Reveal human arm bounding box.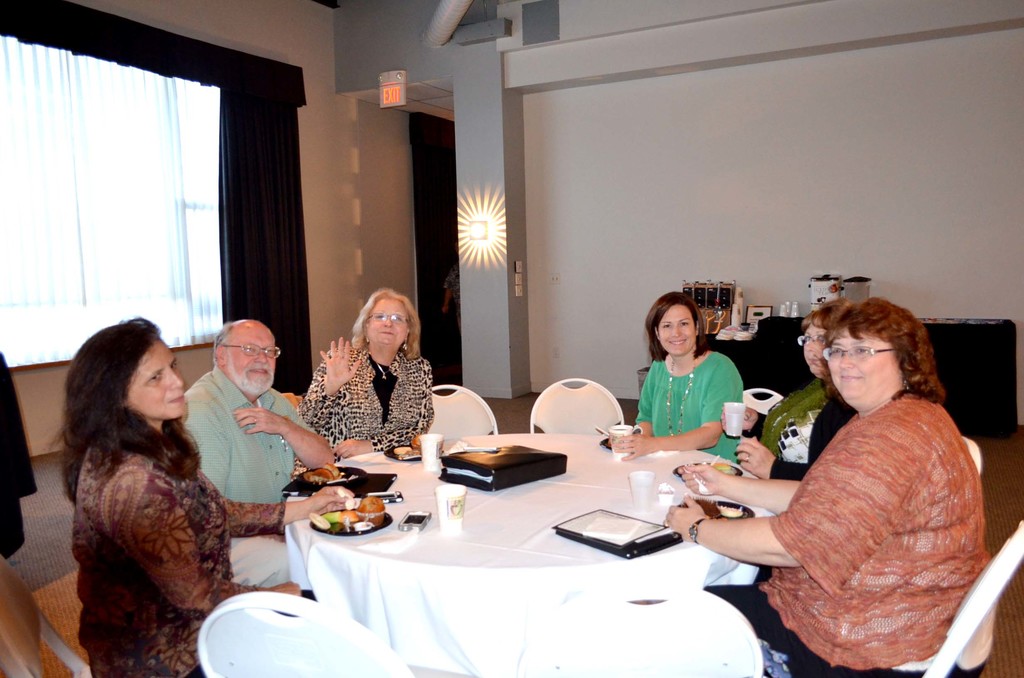
Revealed: Rect(302, 325, 352, 467).
